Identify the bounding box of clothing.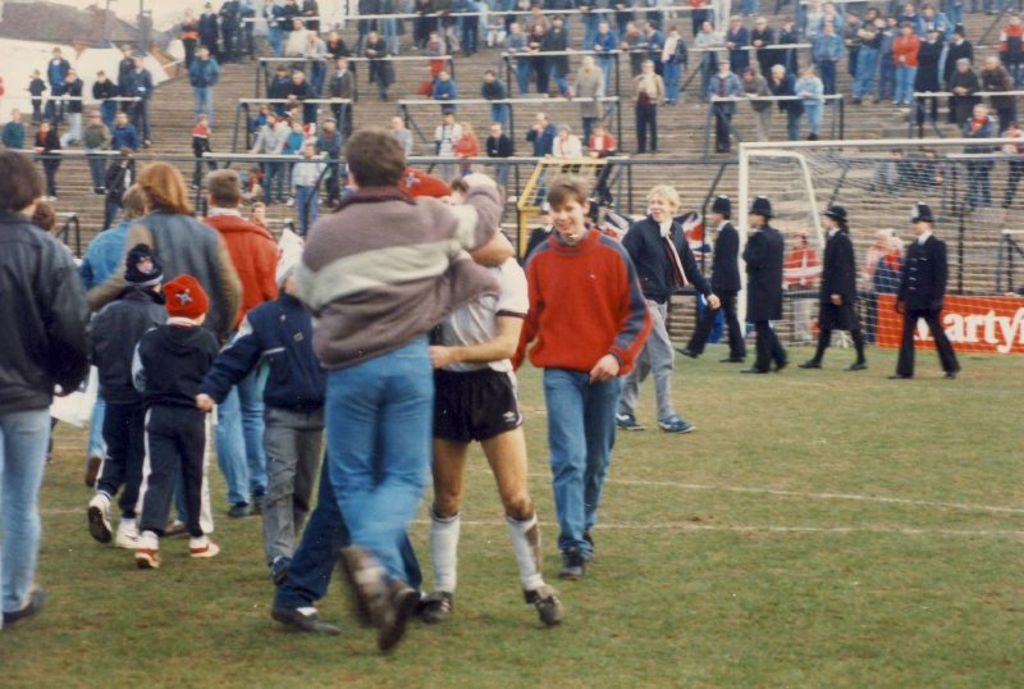
select_region(991, 26, 1021, 77).
